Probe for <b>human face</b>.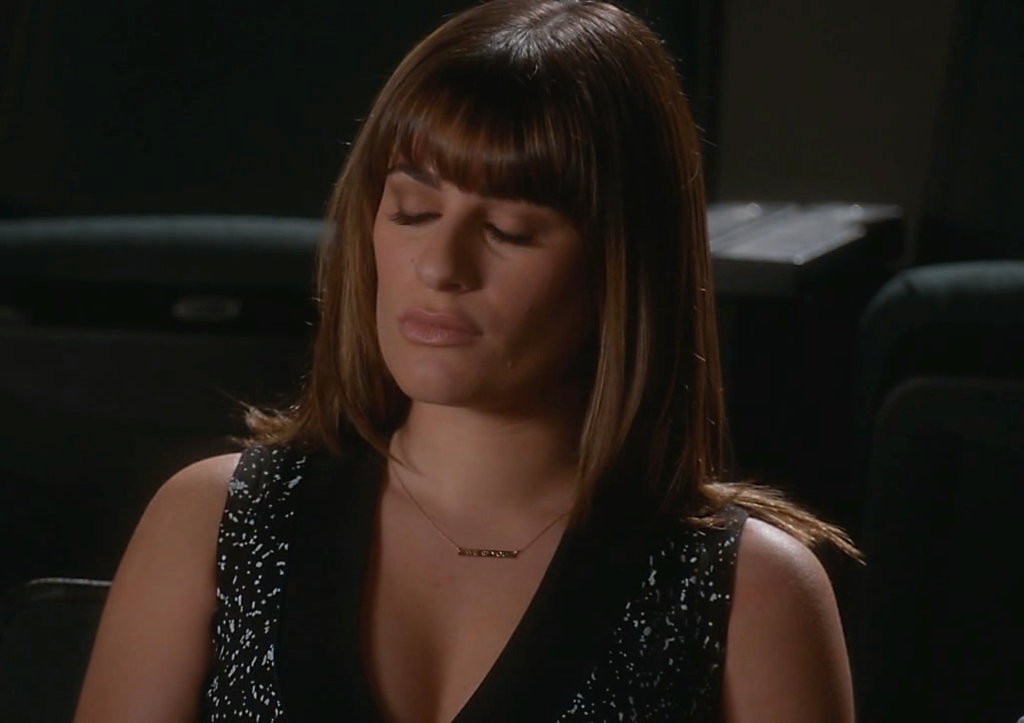
Probe result: select_region(370, 104, 600, 403).
